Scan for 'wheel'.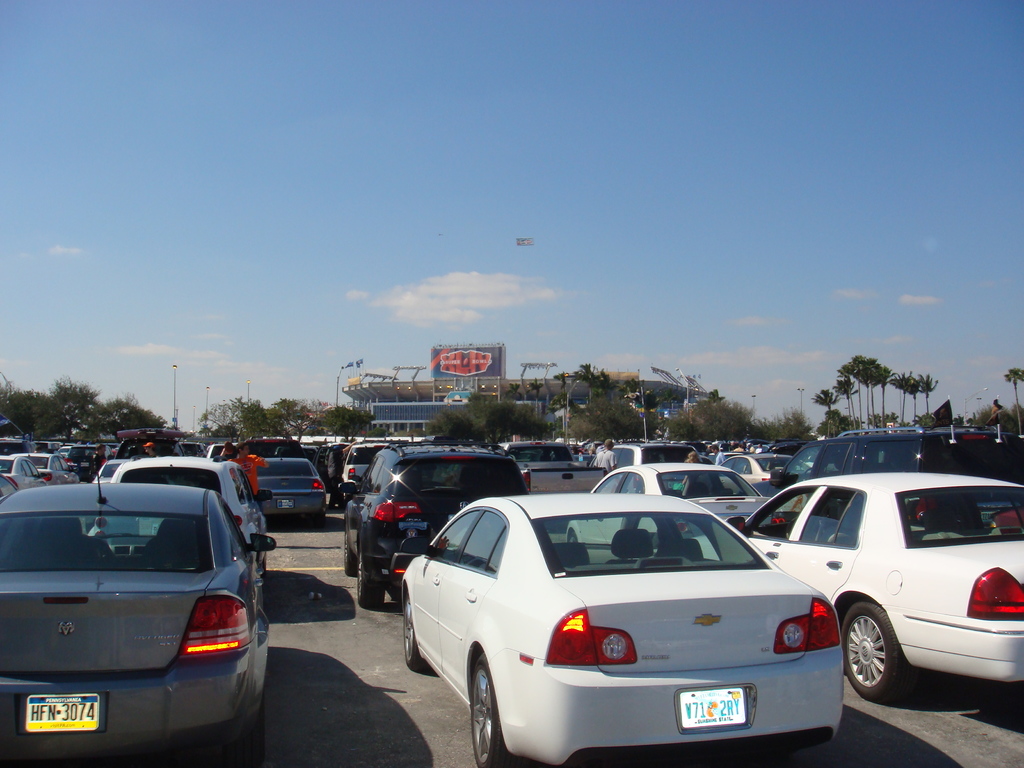
Scan result: (left=342, top=515, right=361, bottom=578).
